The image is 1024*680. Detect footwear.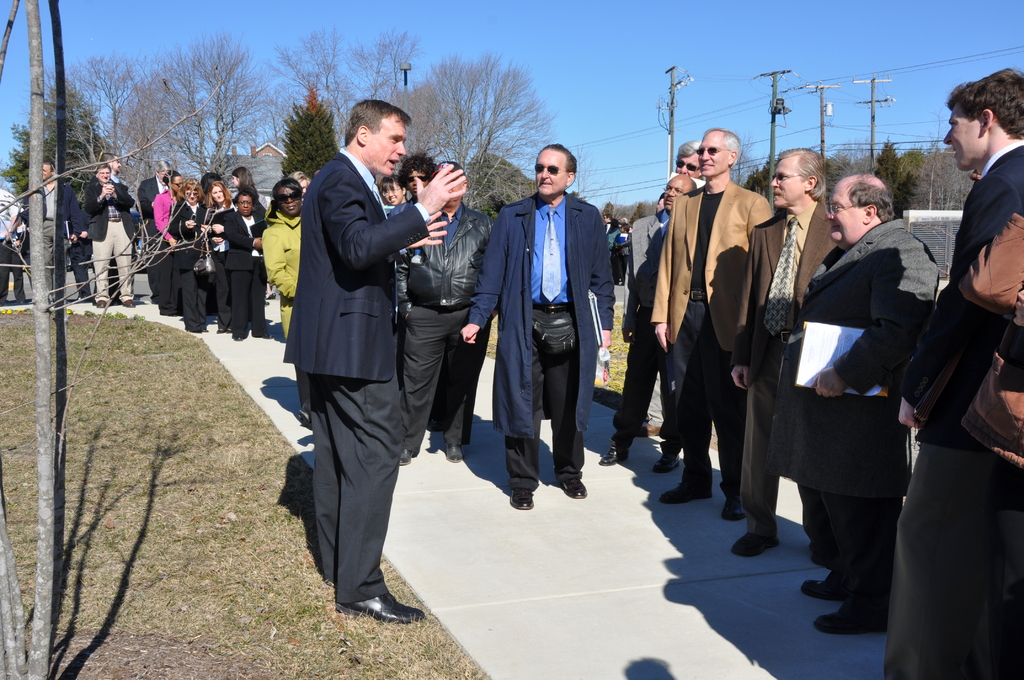
Detection: bbox(93, 293, 108, 306).
